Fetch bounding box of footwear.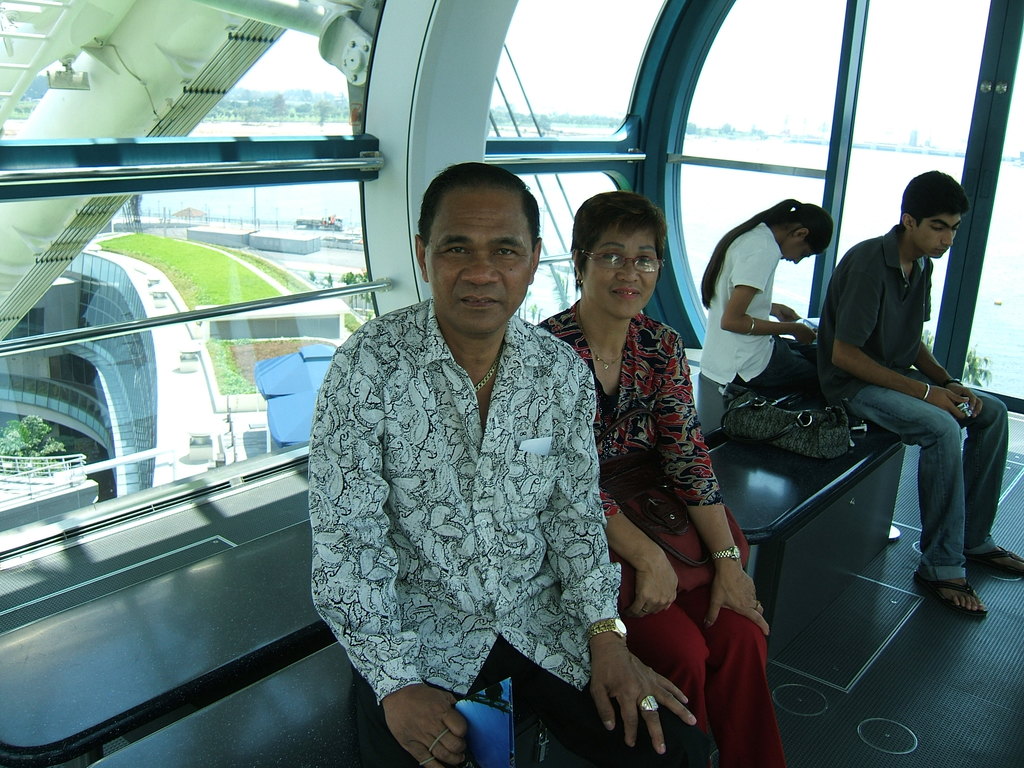
Bbox: region(917, 554, 1003, 629).
